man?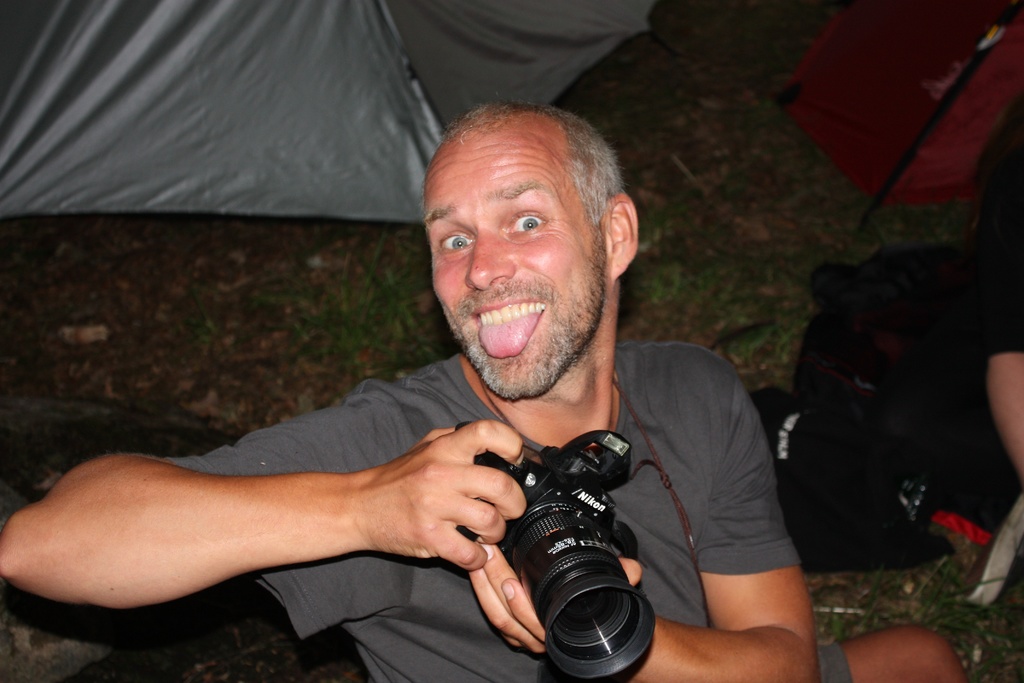
[left=73, top=125, right=828, bottom=681]
